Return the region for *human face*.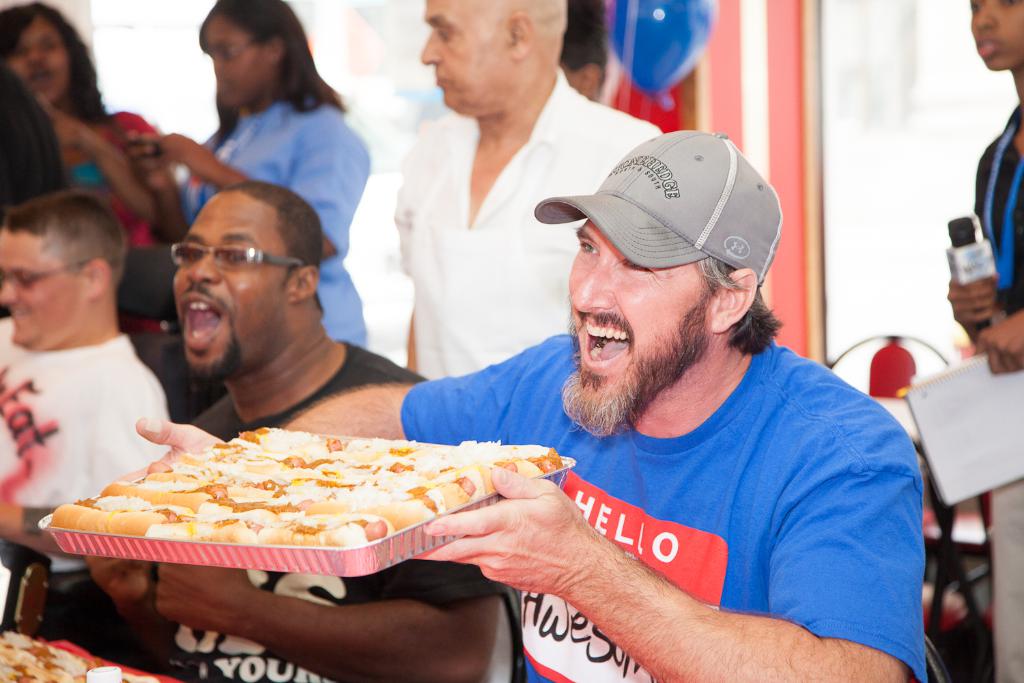
region(417, 0, 503, 111).
